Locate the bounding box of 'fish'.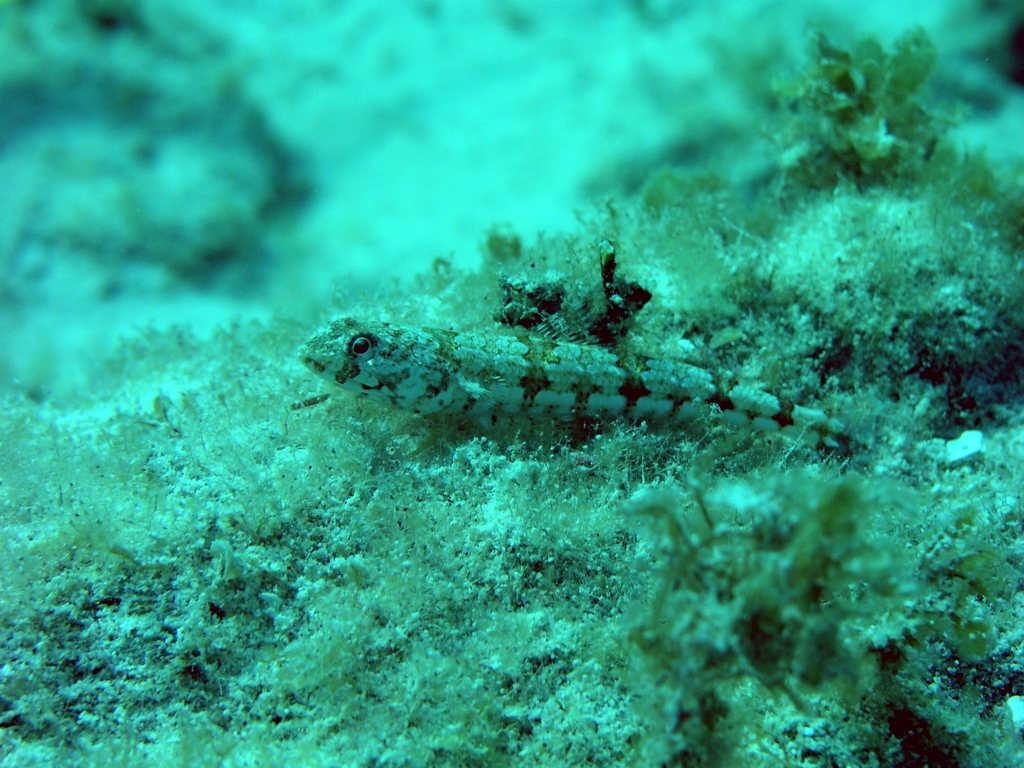
Bounding box: locate(293, 312, 859, 448).
